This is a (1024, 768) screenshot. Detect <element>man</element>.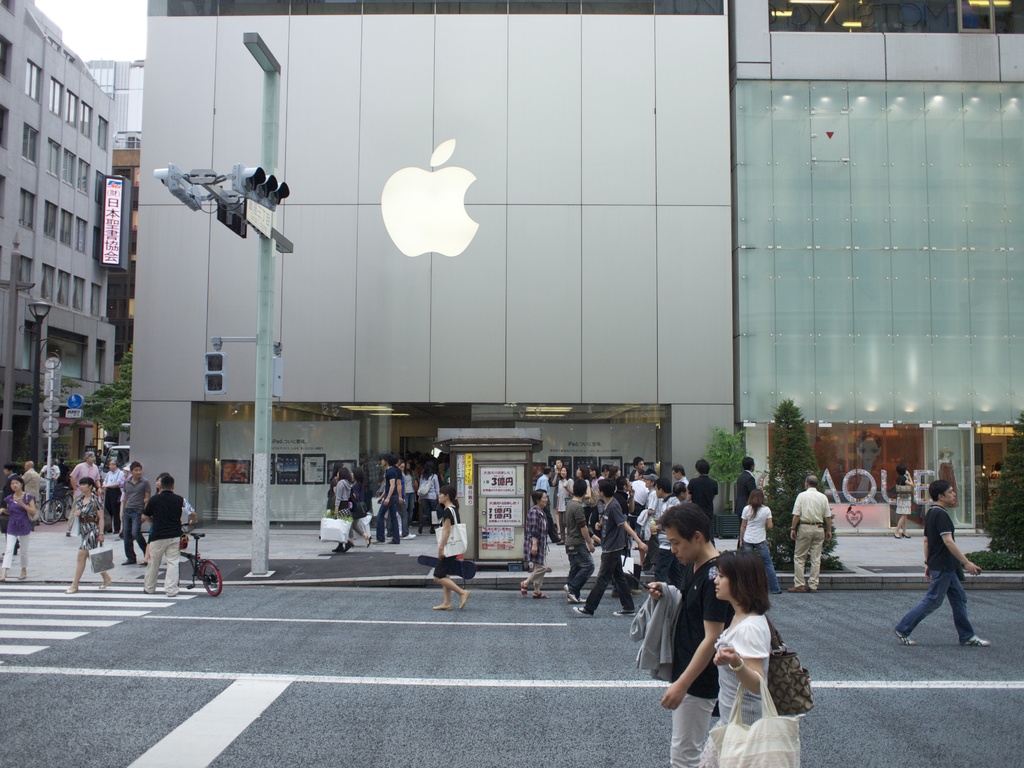
region(669, 481, 692, 504).
